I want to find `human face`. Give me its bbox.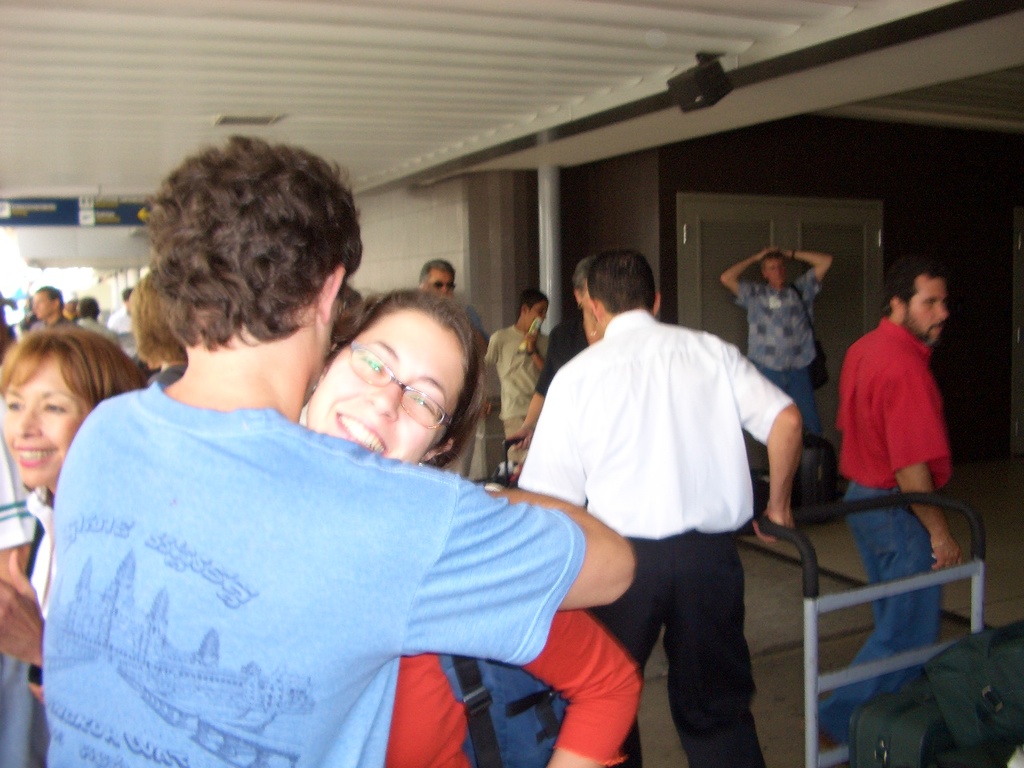
<bbox>2, 354, 90, 483</bbox>.
